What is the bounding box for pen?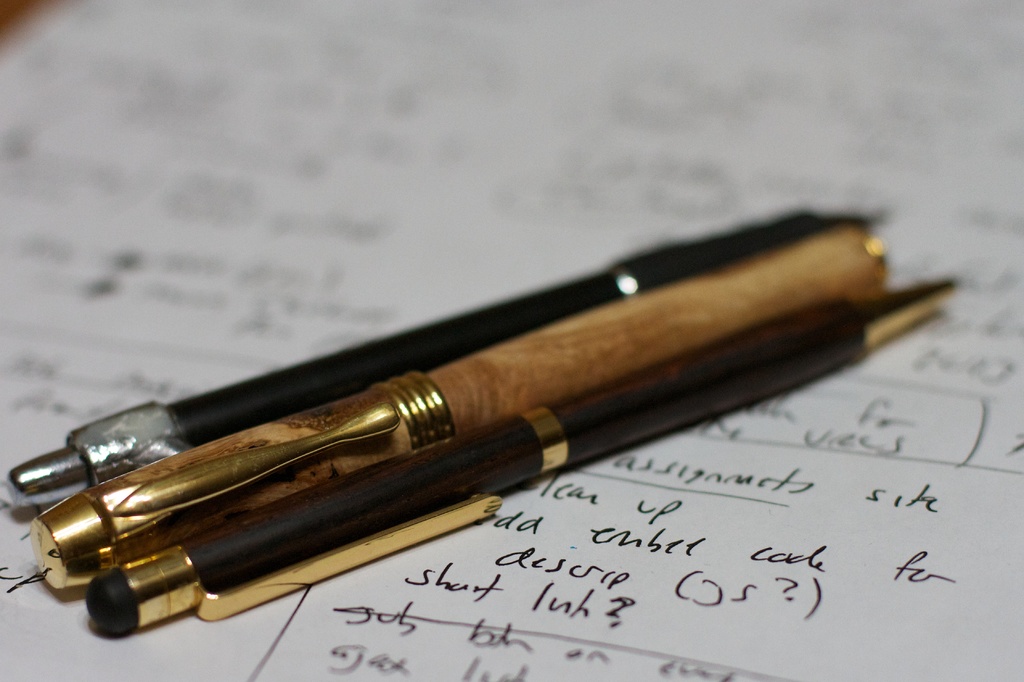
x1=4 y1=202 x2=886 y2=507.
